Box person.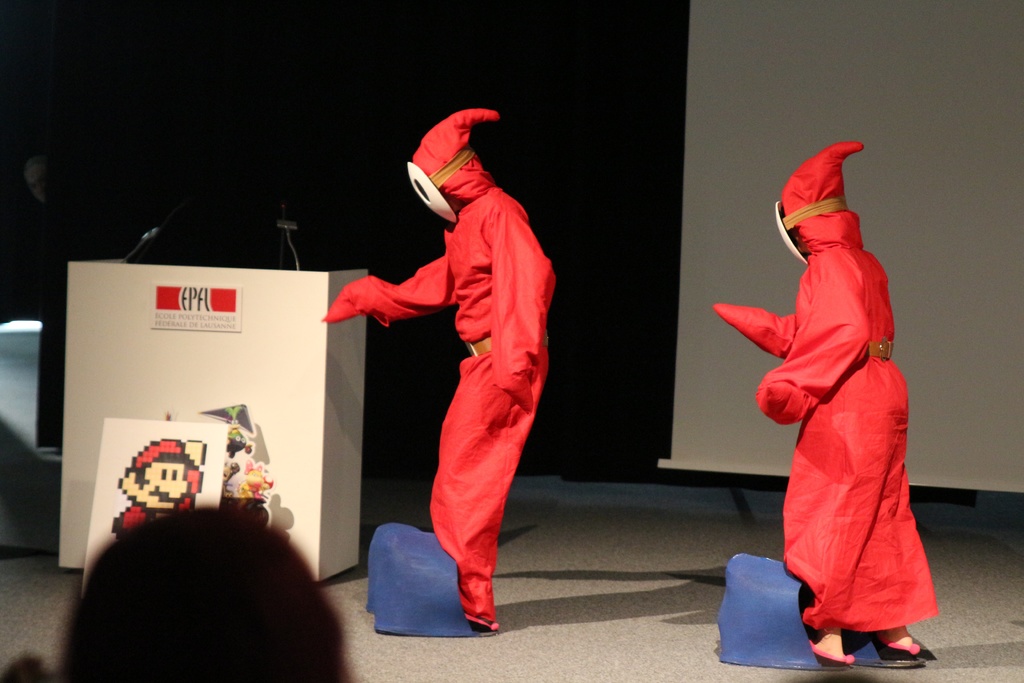
<bbox>107, 436, 199, 562</bbox>.
